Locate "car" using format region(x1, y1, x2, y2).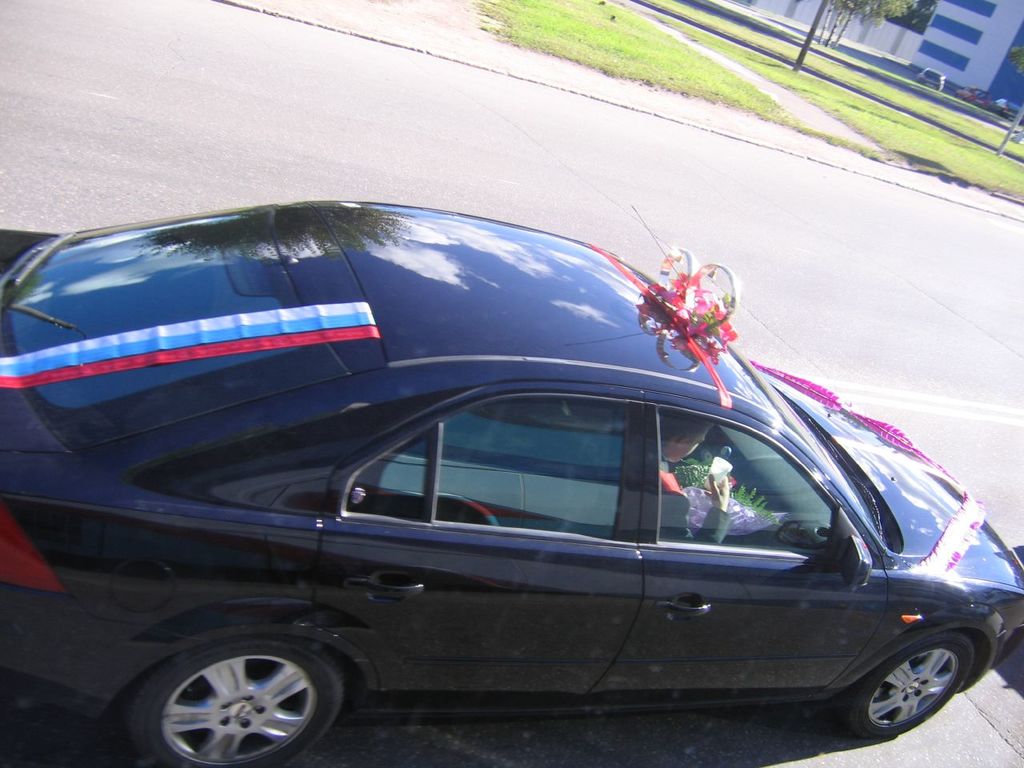
region(914, 69, 946, 89).
